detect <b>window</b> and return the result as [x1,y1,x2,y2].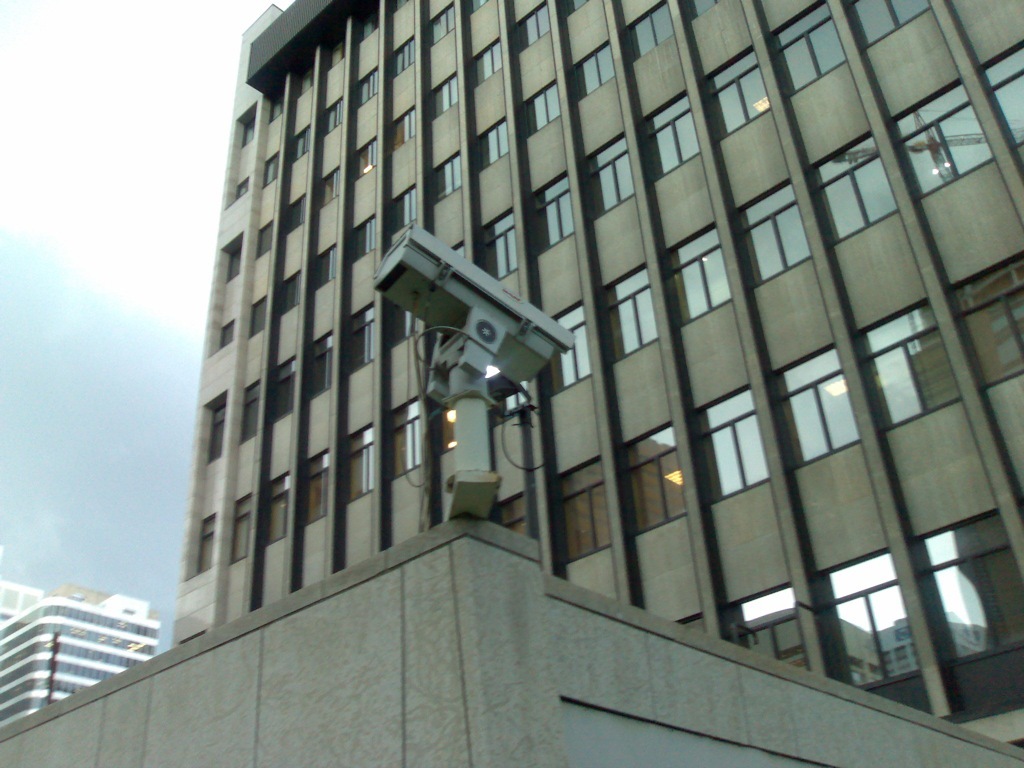
[348,208,380,257].
